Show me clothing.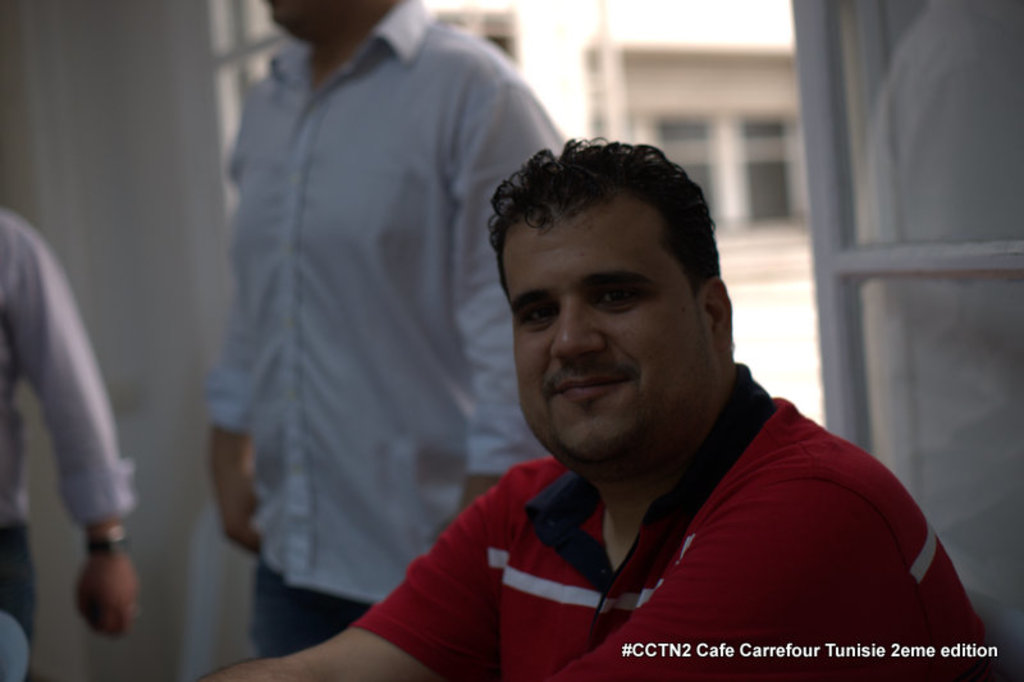
clothing is here: bbox=[351, 356, 1001, 681].
